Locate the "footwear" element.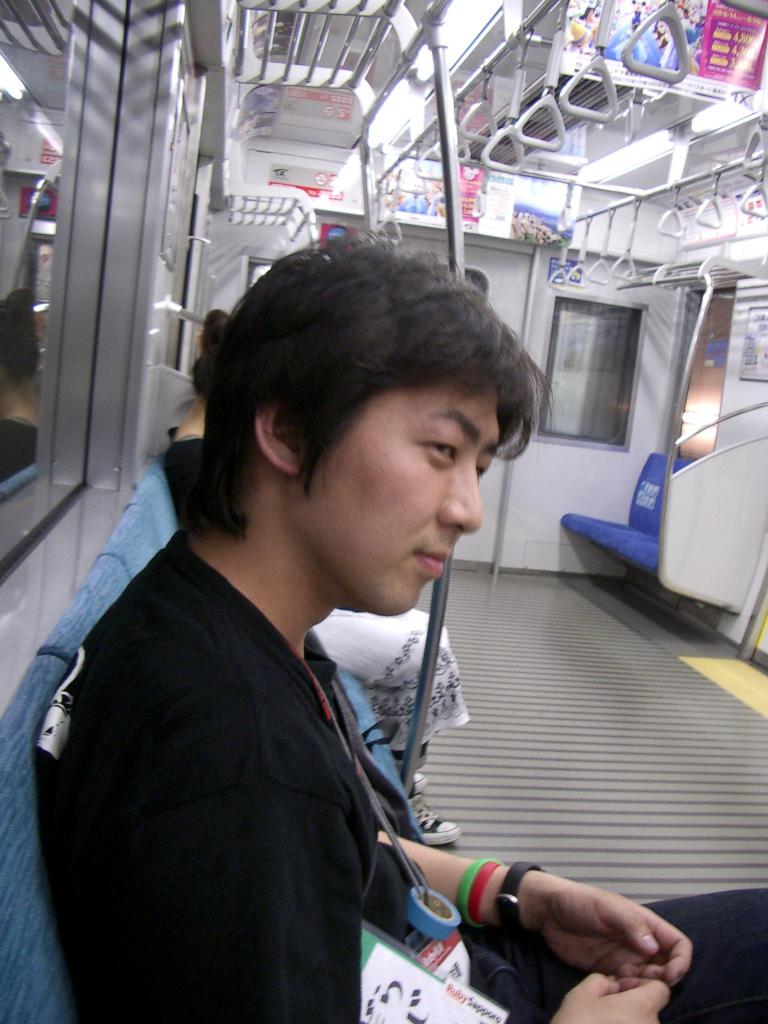
Element bbox: bbox=(410, 769, 430, 792).
